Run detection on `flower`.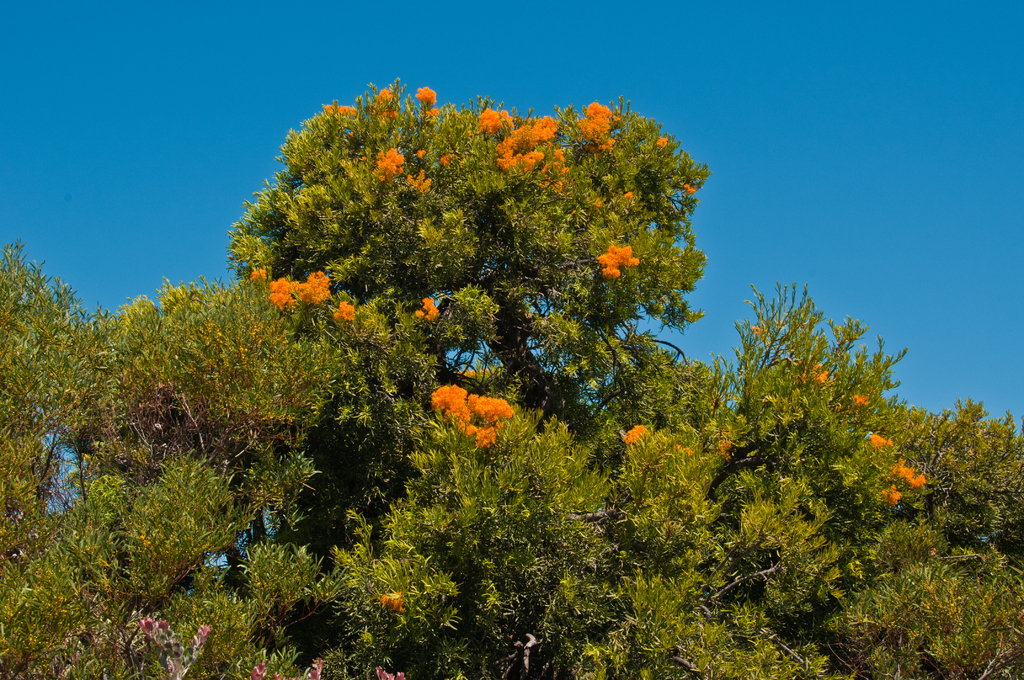
Result: [152, 625, 166, 642].
